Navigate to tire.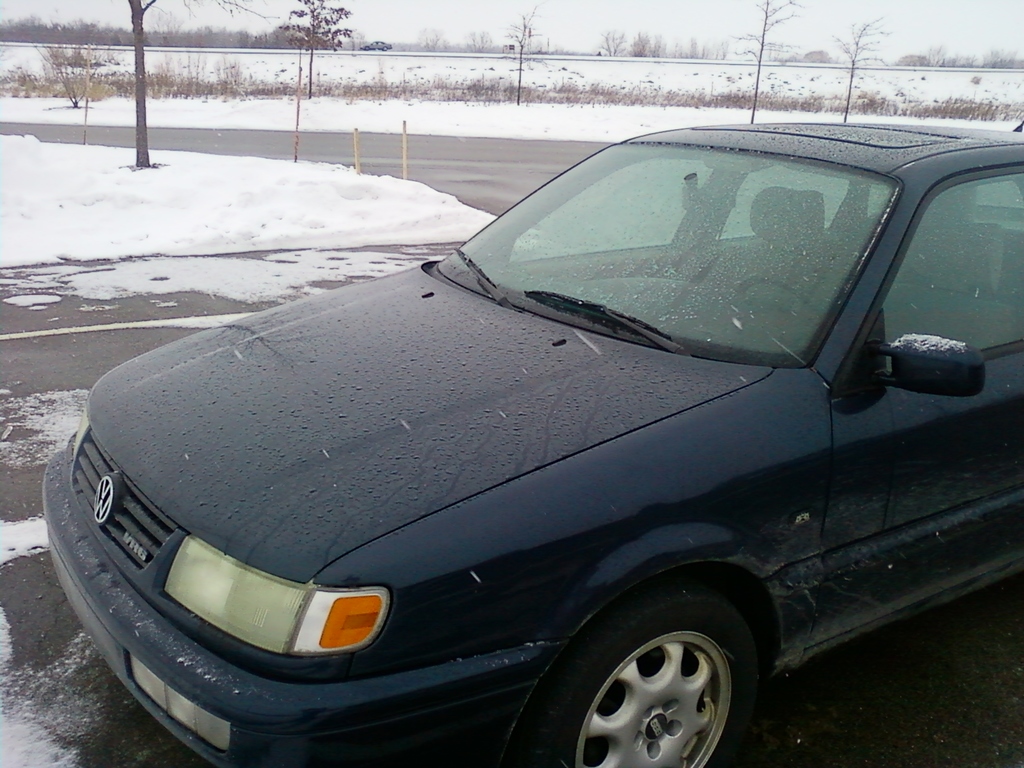
Navigation target: [529,594,776,767].
